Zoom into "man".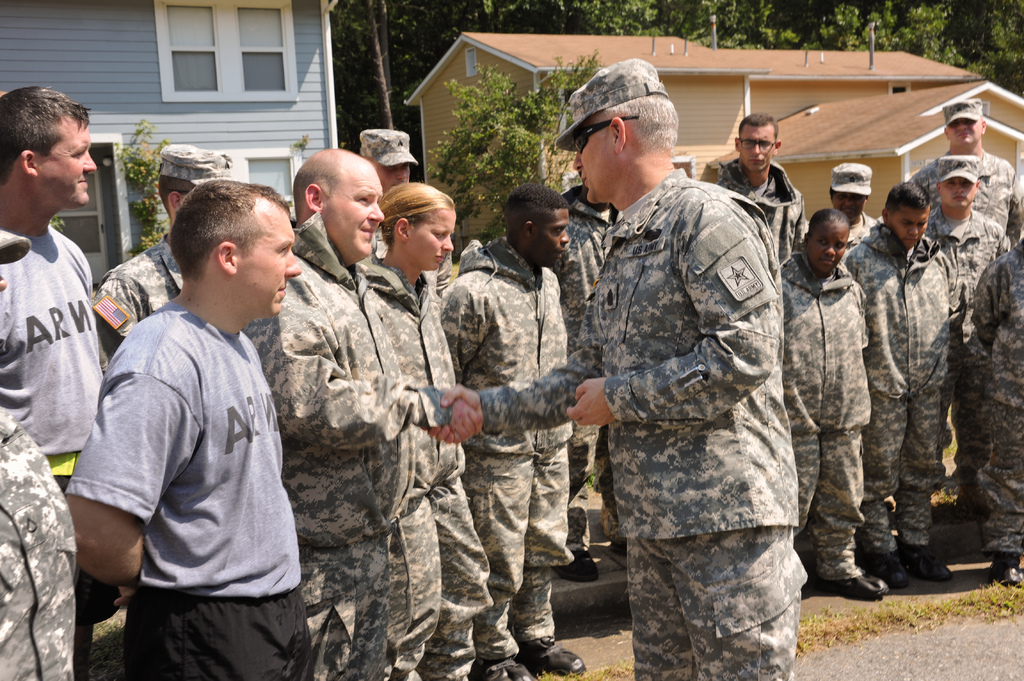
Zoom target: bbox=[360, 129, 413, 195].
